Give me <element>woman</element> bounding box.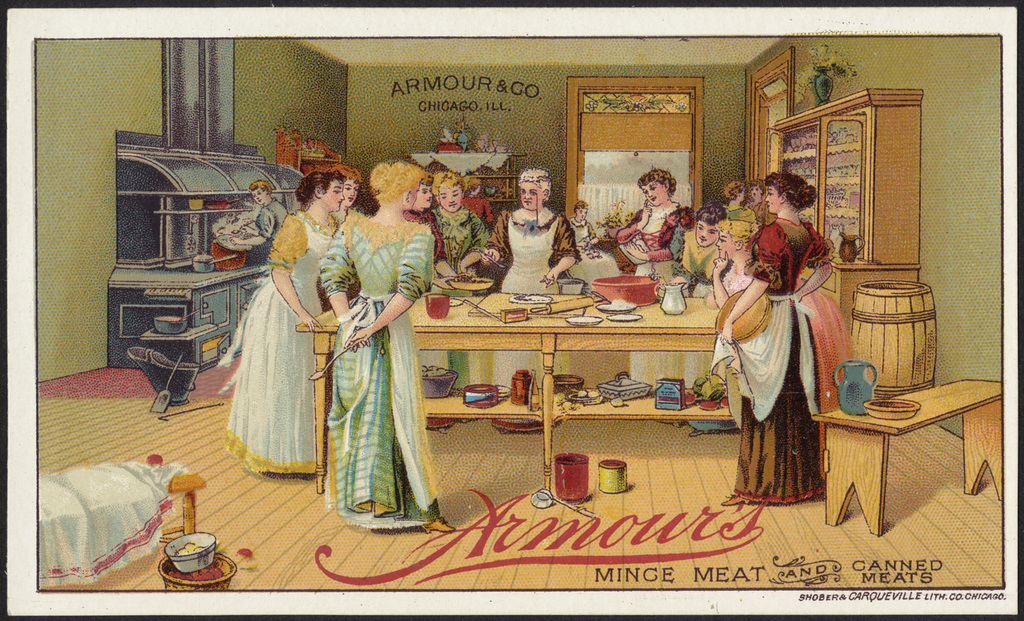
{"left": 569, "top": 201, "right": 622, "bottom": 282}.
